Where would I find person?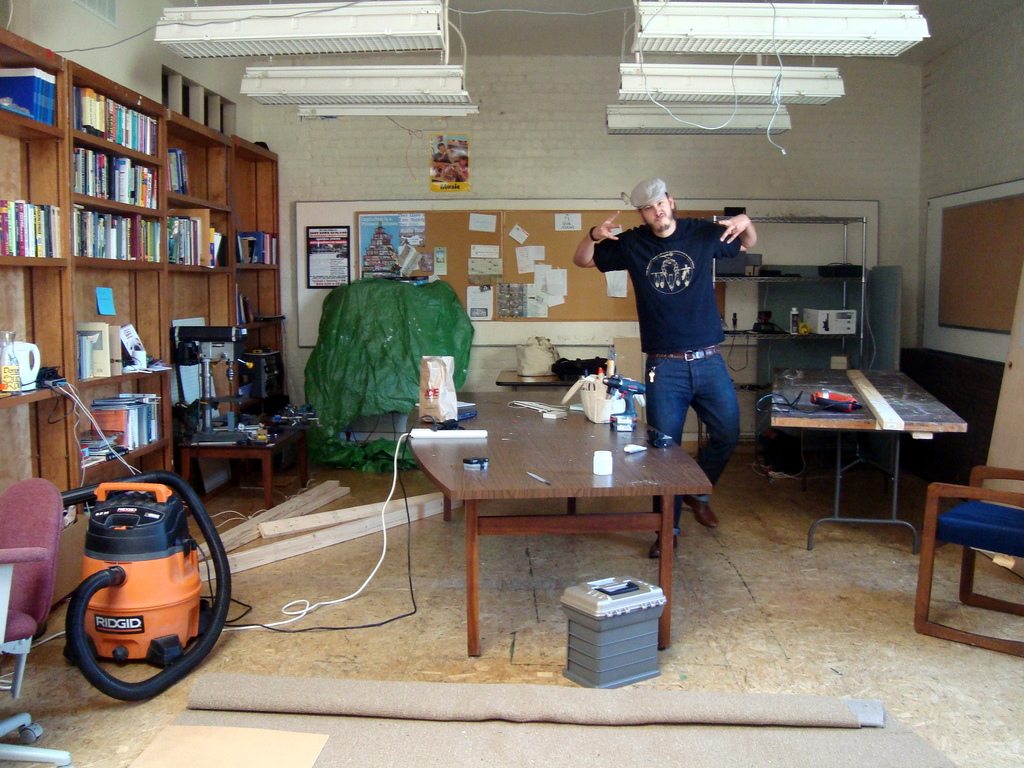
At [585,163,754,496].
